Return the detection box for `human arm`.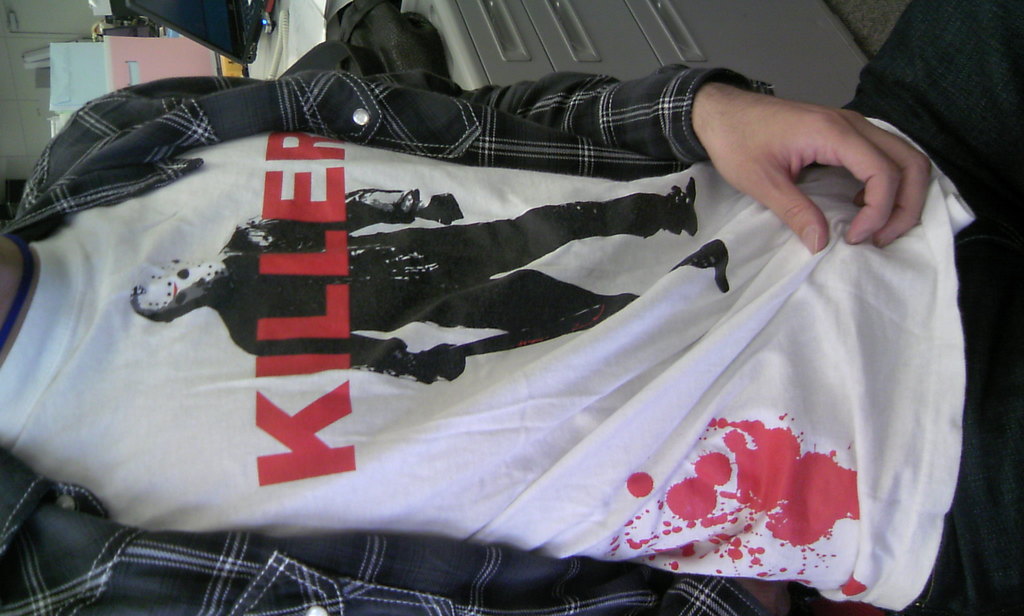
[99,76,931,255].
